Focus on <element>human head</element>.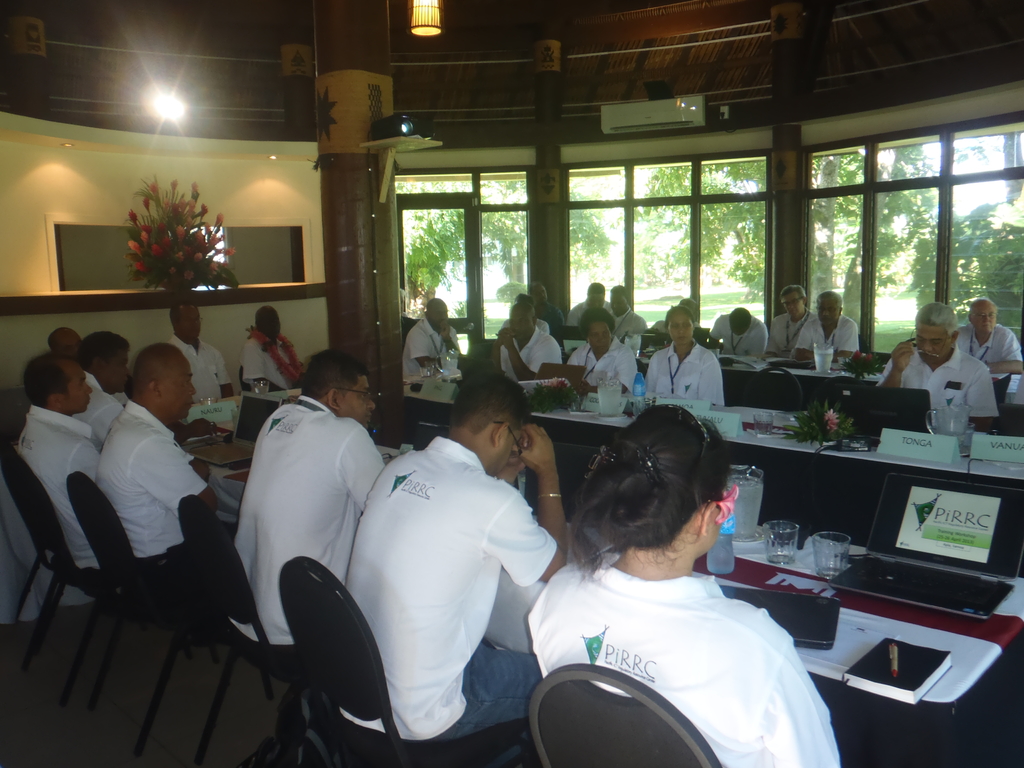
Focused at x1=19 y1=353 x2=92 y2=417.
